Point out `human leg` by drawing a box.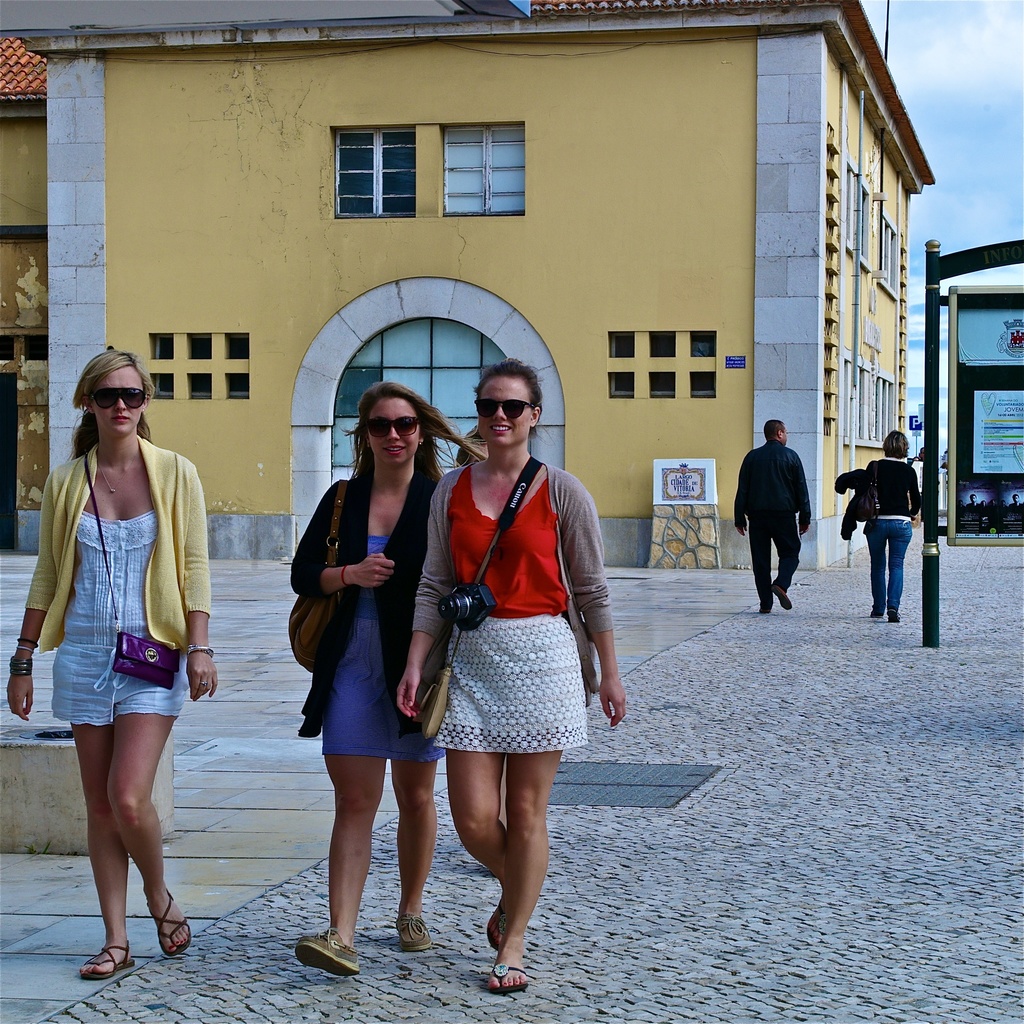
left=110, top=713, right=197, bottom=951.
